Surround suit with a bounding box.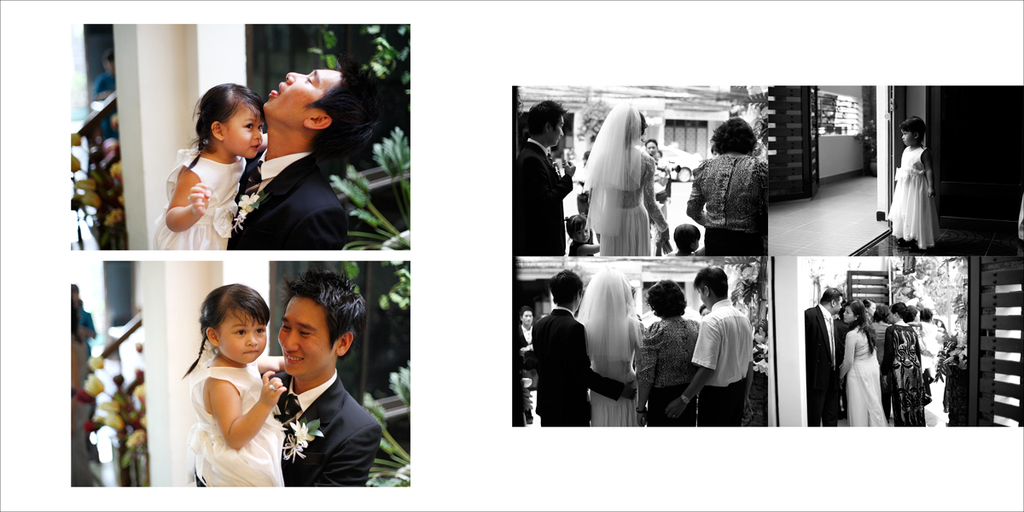
229:147:352:247.
